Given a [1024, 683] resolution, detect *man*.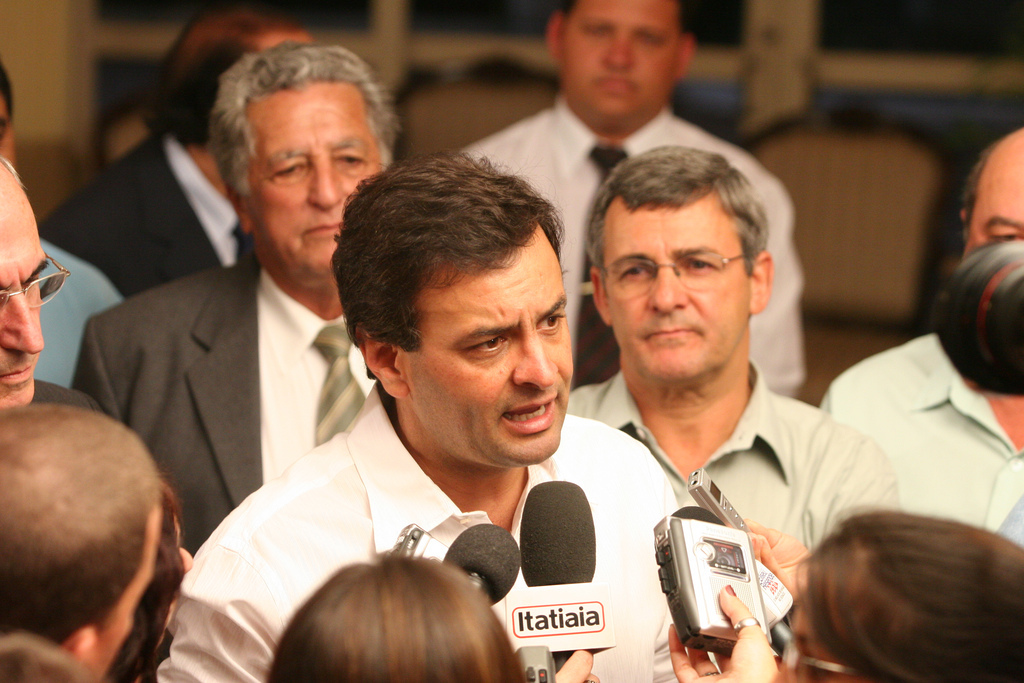
[left=152, top=152, right=684, bottom=682].
